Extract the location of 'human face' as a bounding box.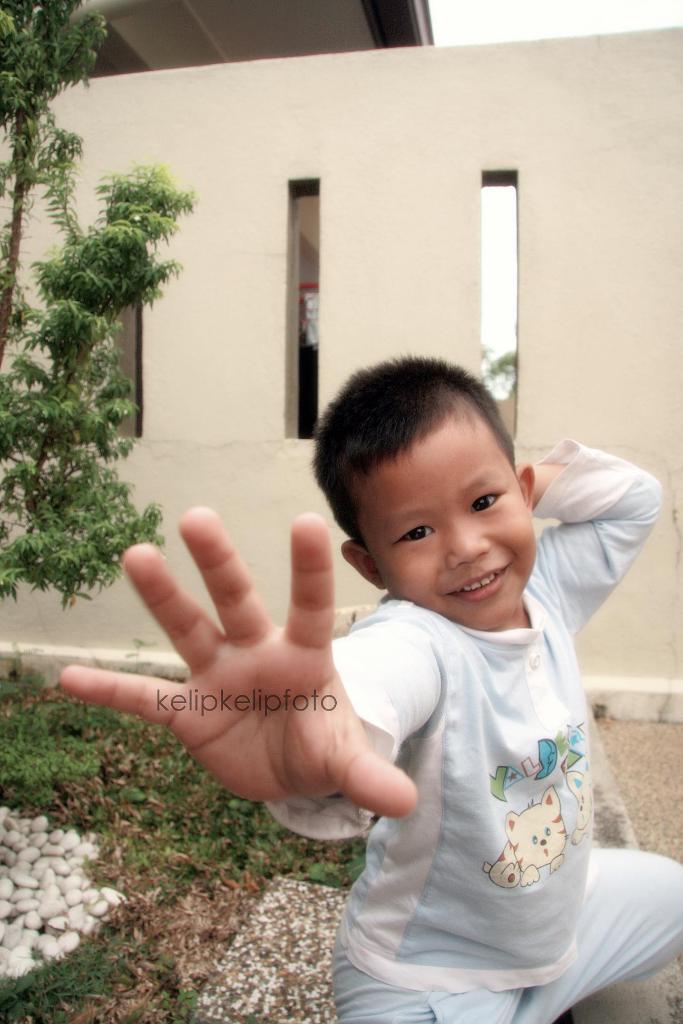
bbox(356, 400, 547, 629).
